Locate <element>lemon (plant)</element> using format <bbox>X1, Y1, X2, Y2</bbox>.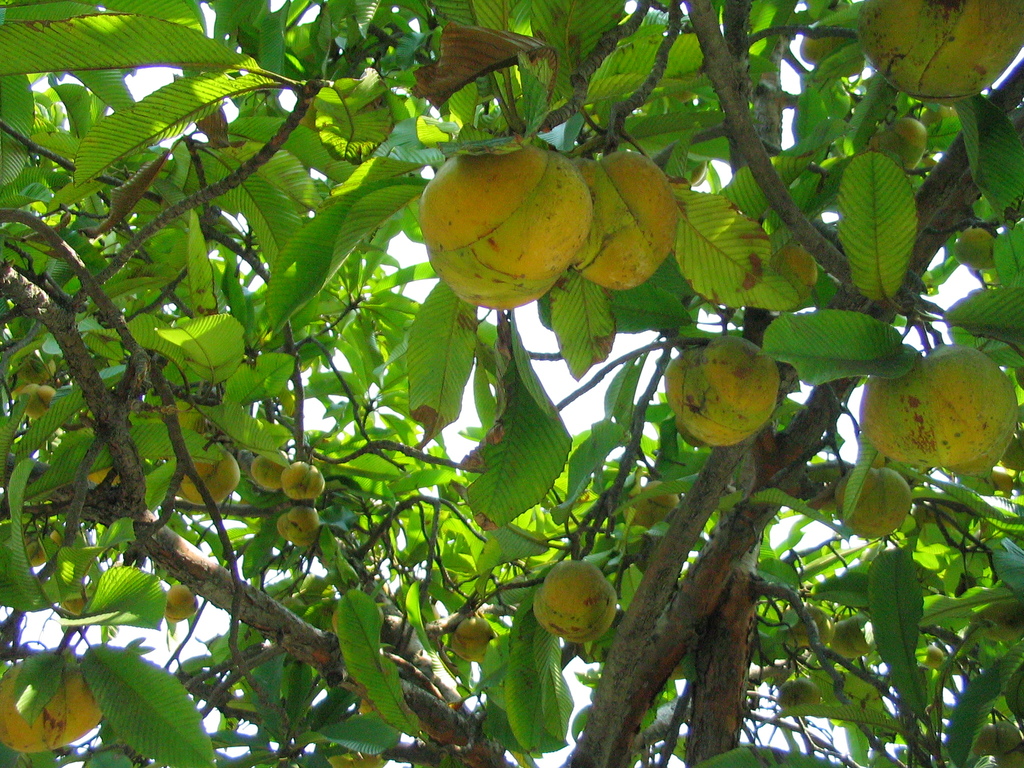
<bbox>423, 148, 596, 311</bbox>.
